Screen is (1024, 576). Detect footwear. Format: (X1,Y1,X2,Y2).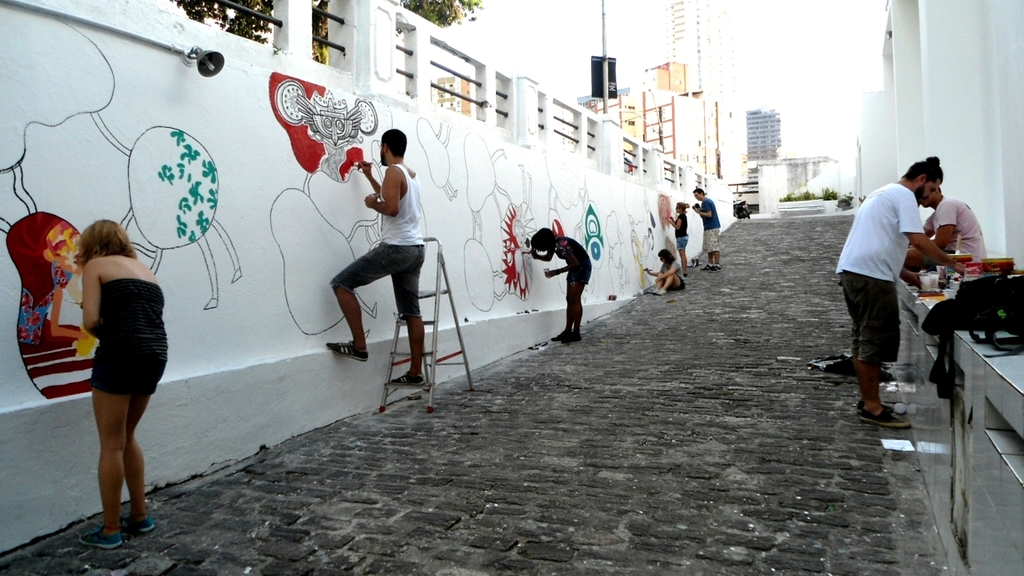
(712,265,721,271).
